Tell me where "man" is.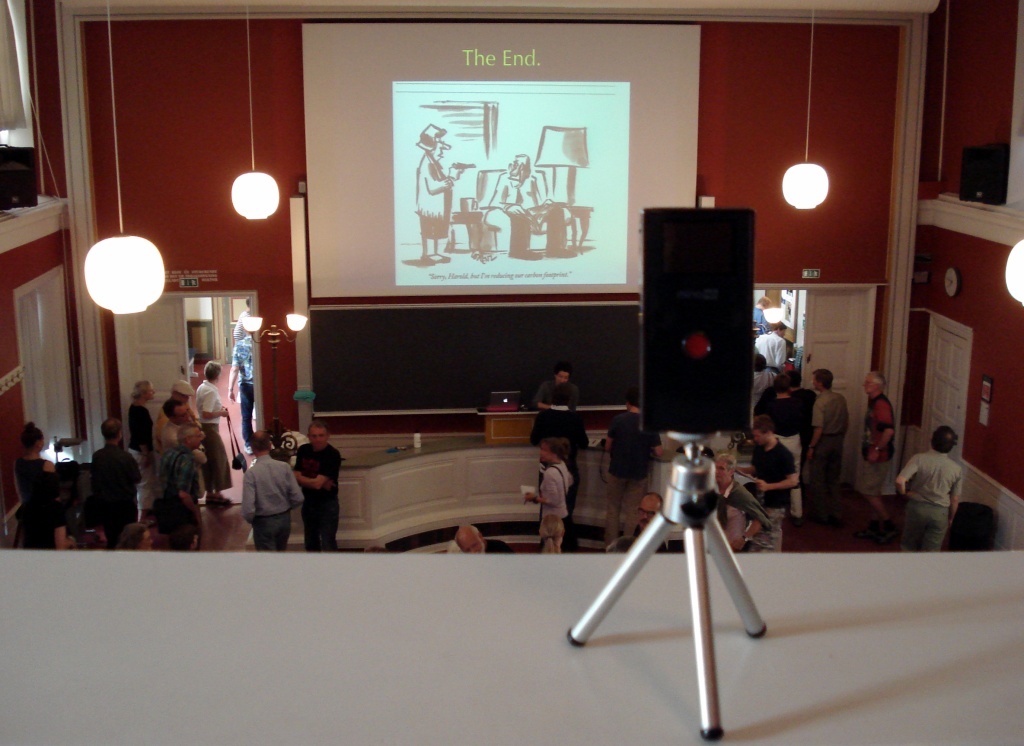
"man" is at 526,381,591,553.
